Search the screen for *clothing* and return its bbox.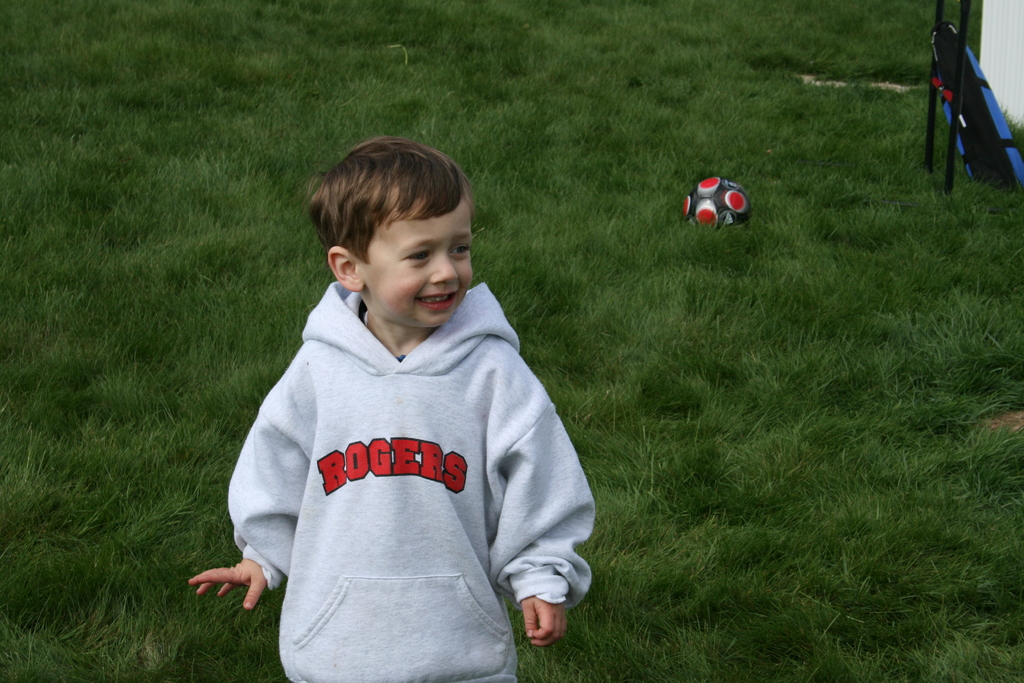
Found: BBox(235, 238, 571, 682).
